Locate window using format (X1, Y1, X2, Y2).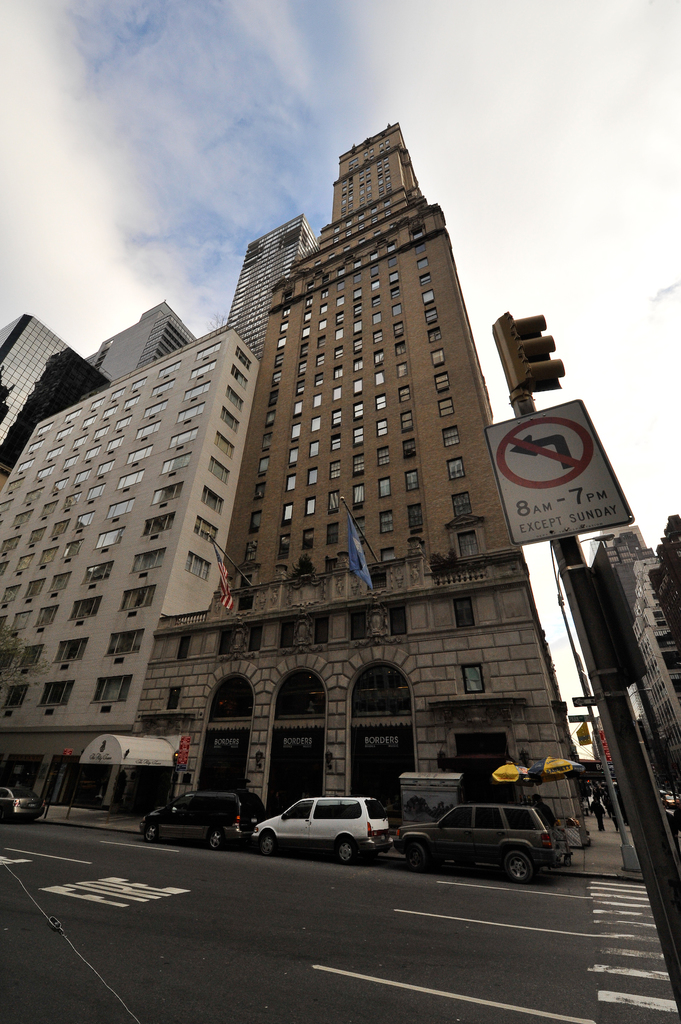
(394, 605, 405, 636).
